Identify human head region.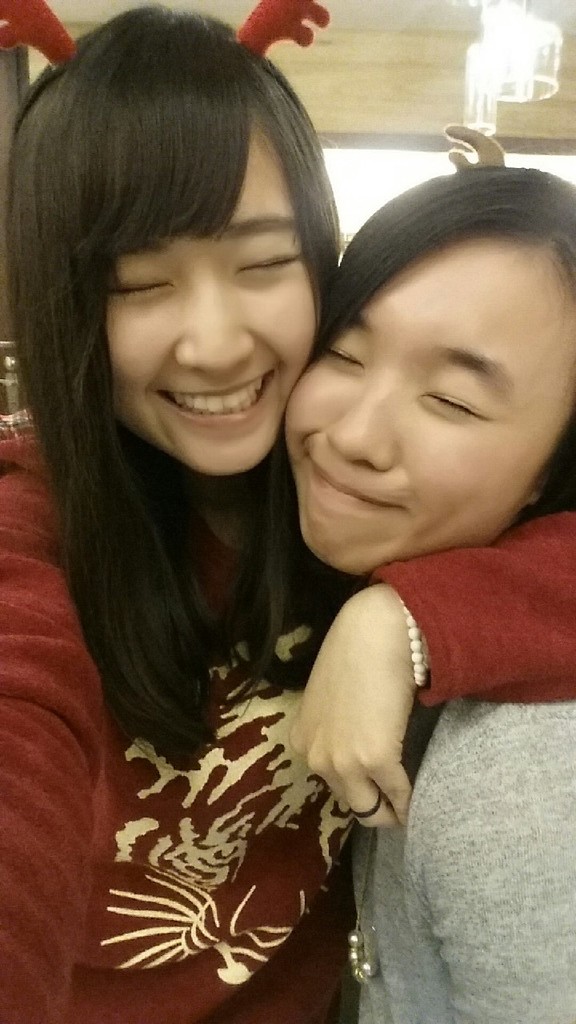
Region: [0,0,342,484].
